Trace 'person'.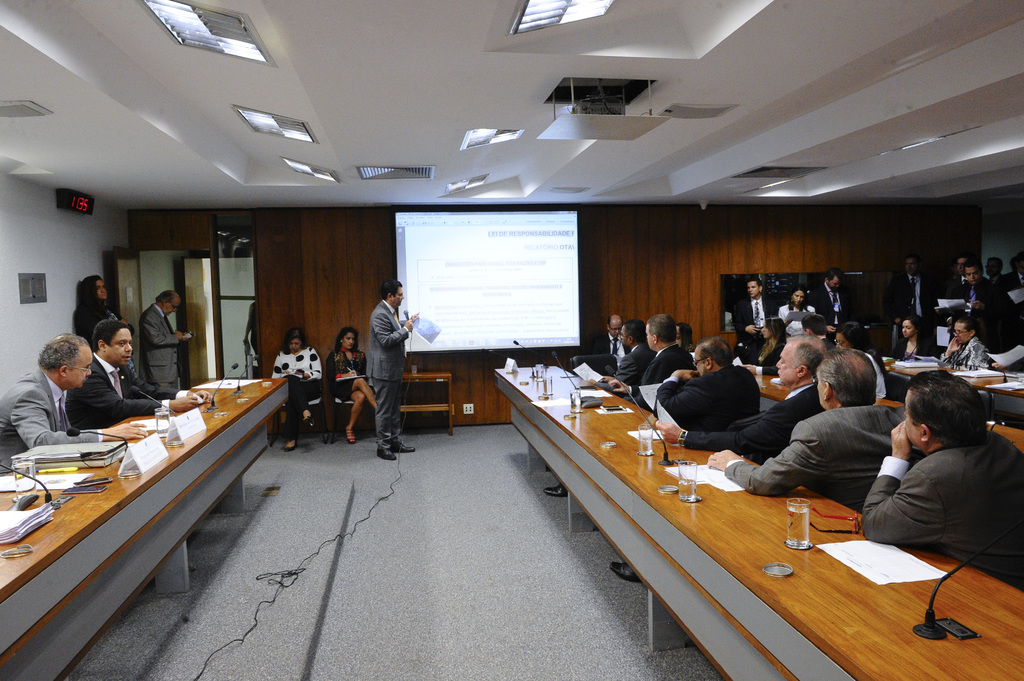
Traced to region(371, 285, 410, 460).
